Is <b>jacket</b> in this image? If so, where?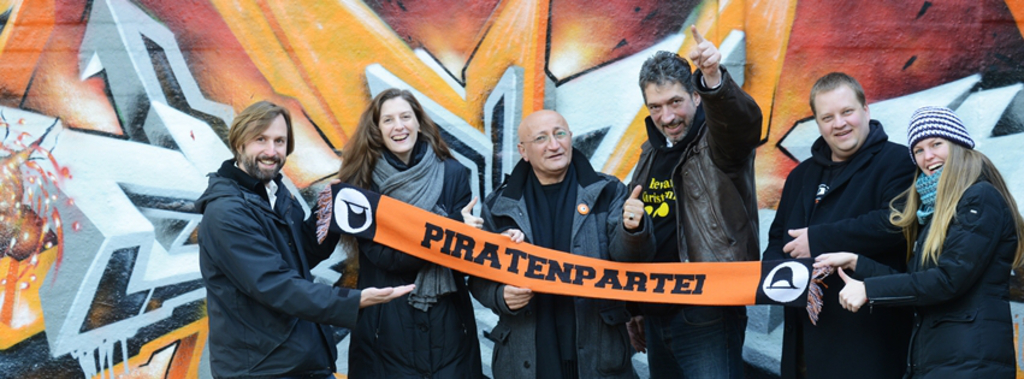
Yes, at bbox=(463, 161, 659, 377).
